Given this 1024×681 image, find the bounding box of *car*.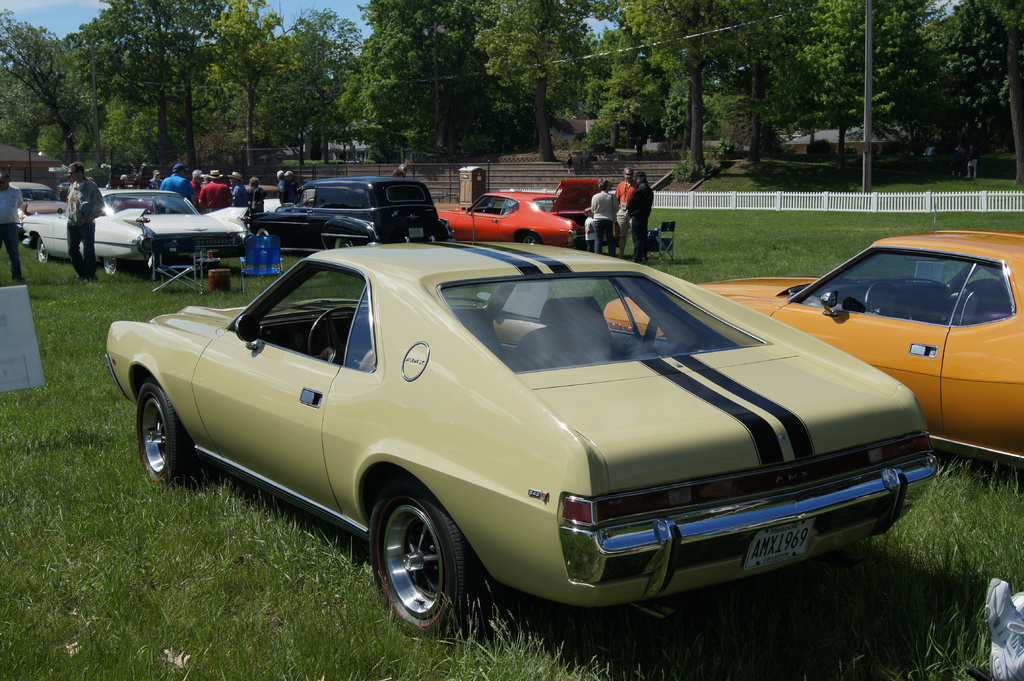
111/238/944/640.
